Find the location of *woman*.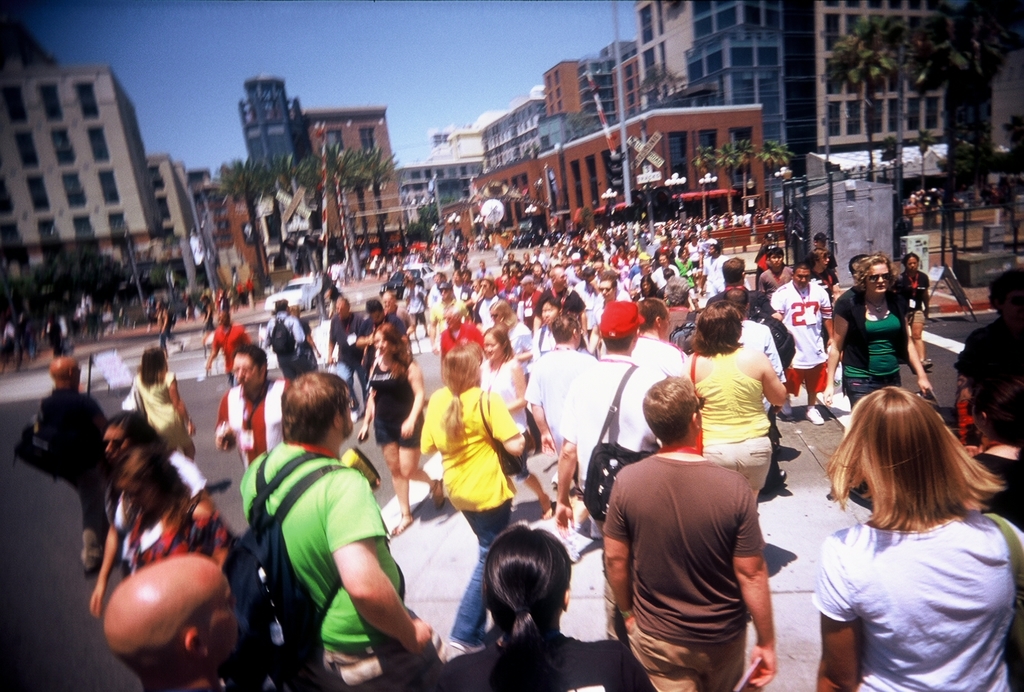
Location: <region>474, 324, 553, 516</region>.
